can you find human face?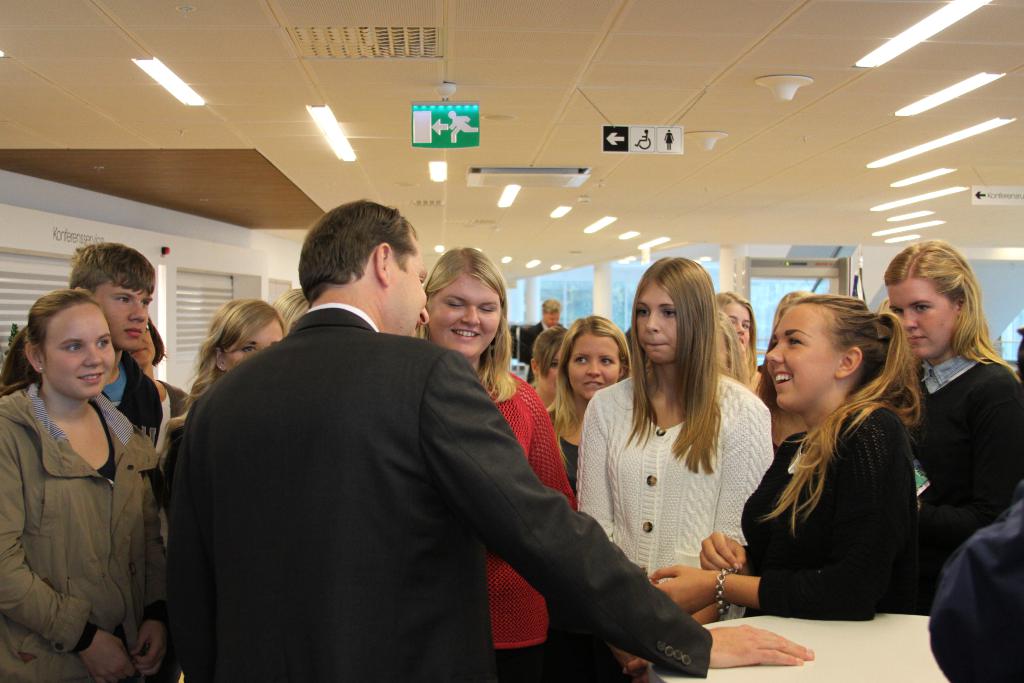
Yes, bounding box: box=[38, 304, 115, 400].
